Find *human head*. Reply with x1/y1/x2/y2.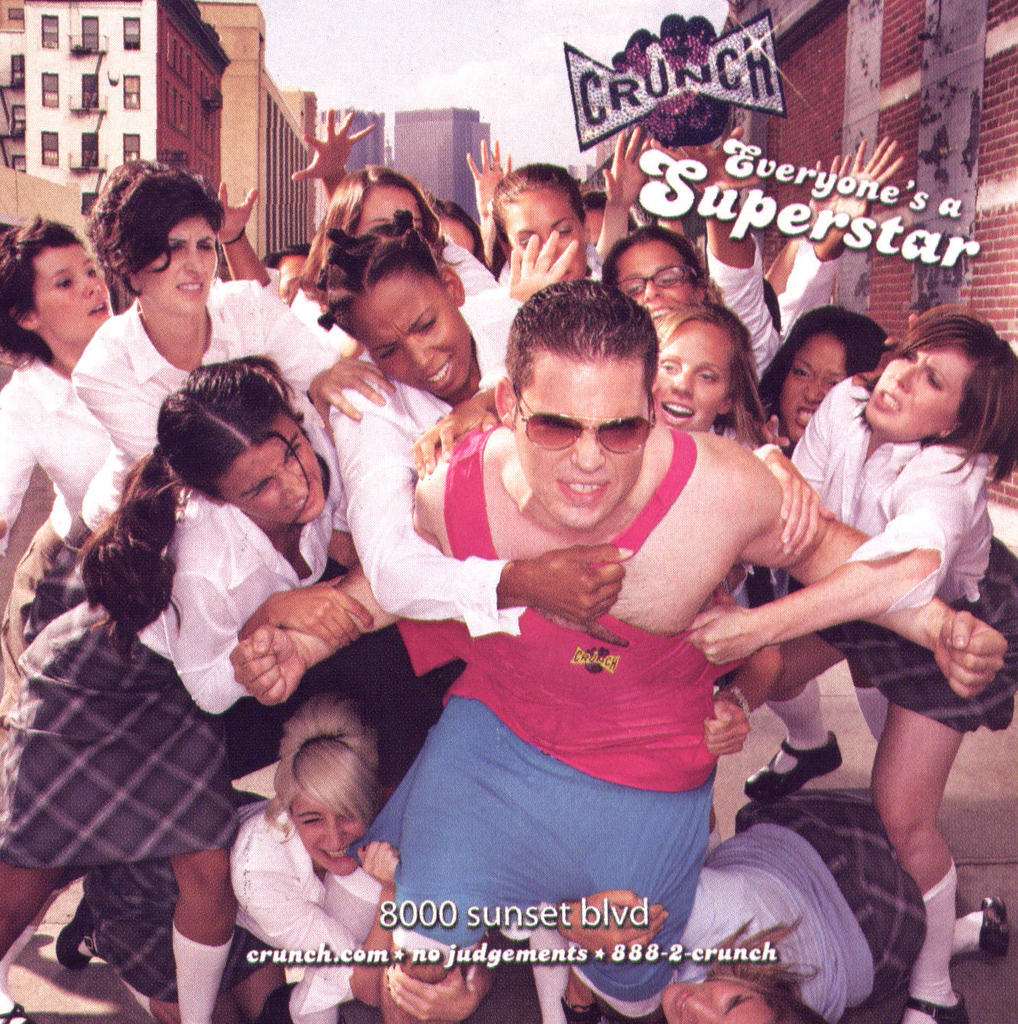
652/299/755/427.
